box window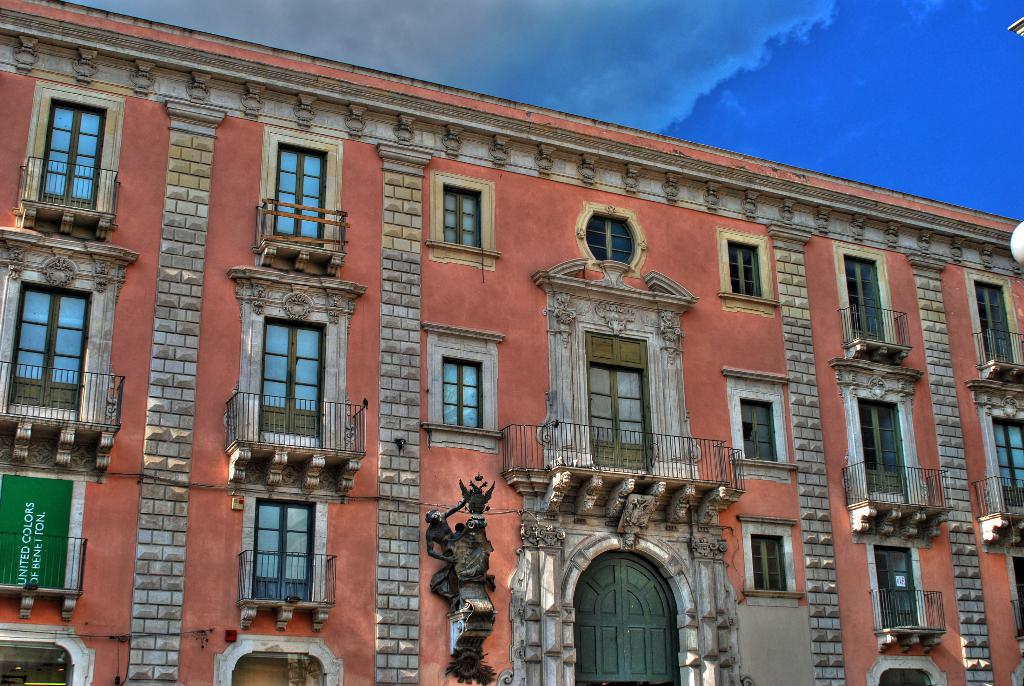
(x1=243, y1=493, x2=319, y2=607)
